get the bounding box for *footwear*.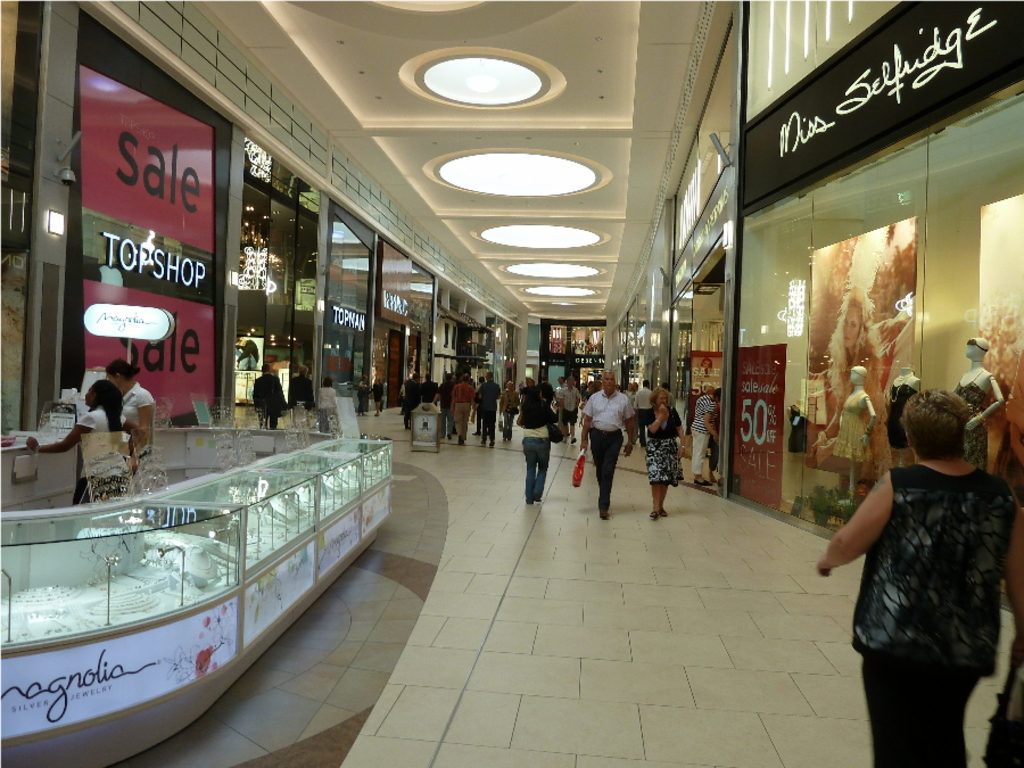
select_region(570, 435, 579, 447).
